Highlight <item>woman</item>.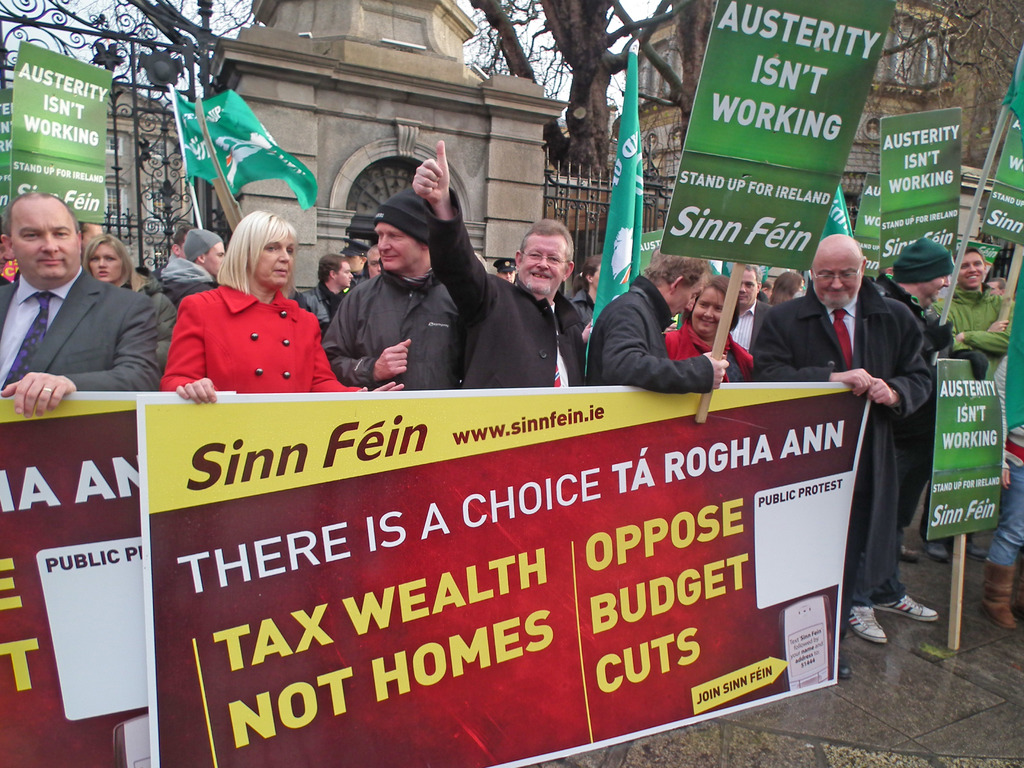
Highlighted region: {"left": 664, "top": 278, "right": 758, "bottom": 385}.
